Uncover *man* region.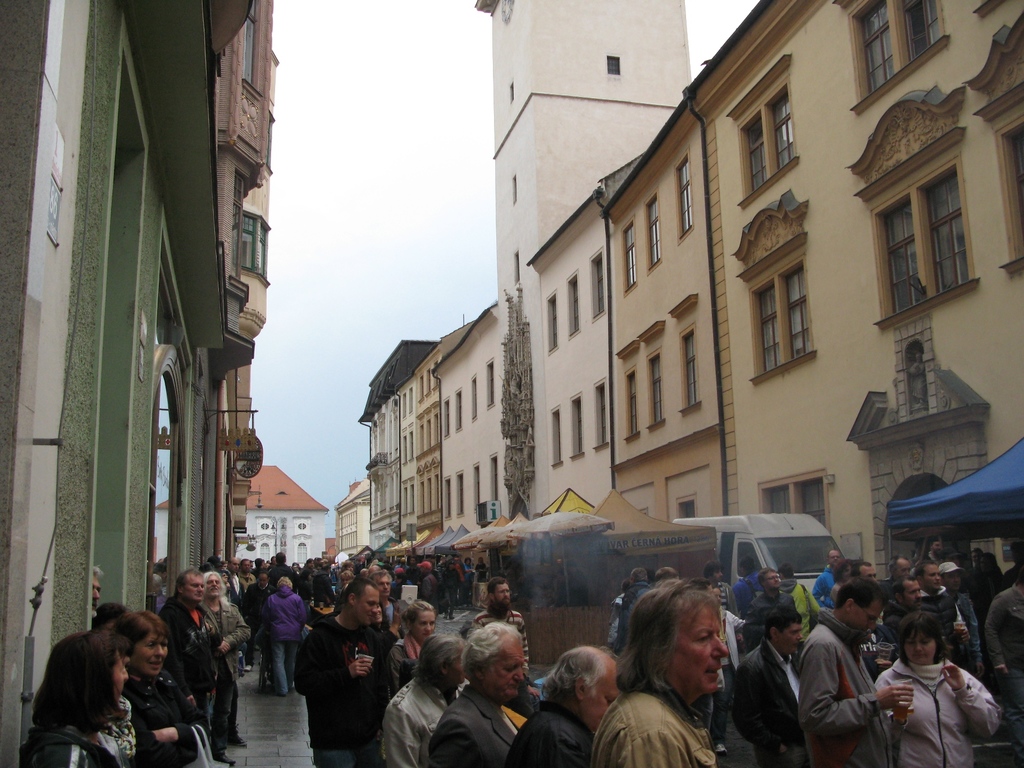
Uncovered: crop(732, 600, 805, 767).
